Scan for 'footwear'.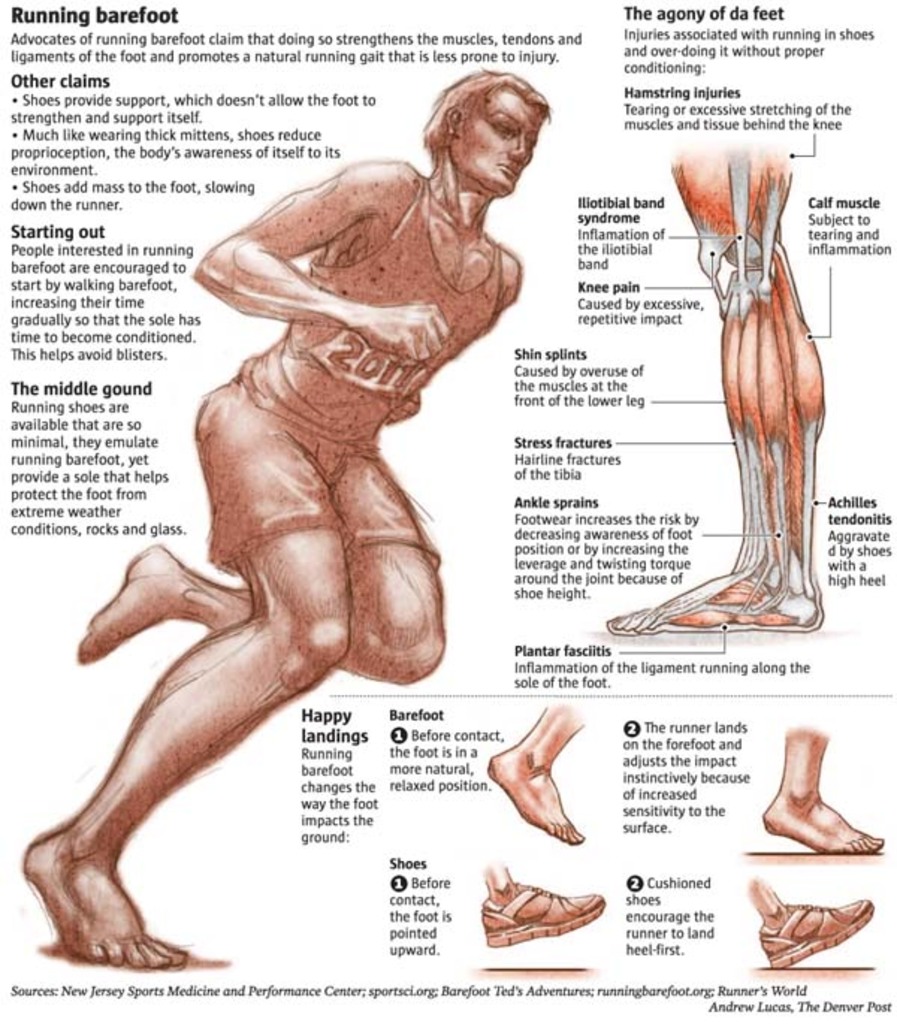
Scan result: BBox(481, 878, 605, 948).
